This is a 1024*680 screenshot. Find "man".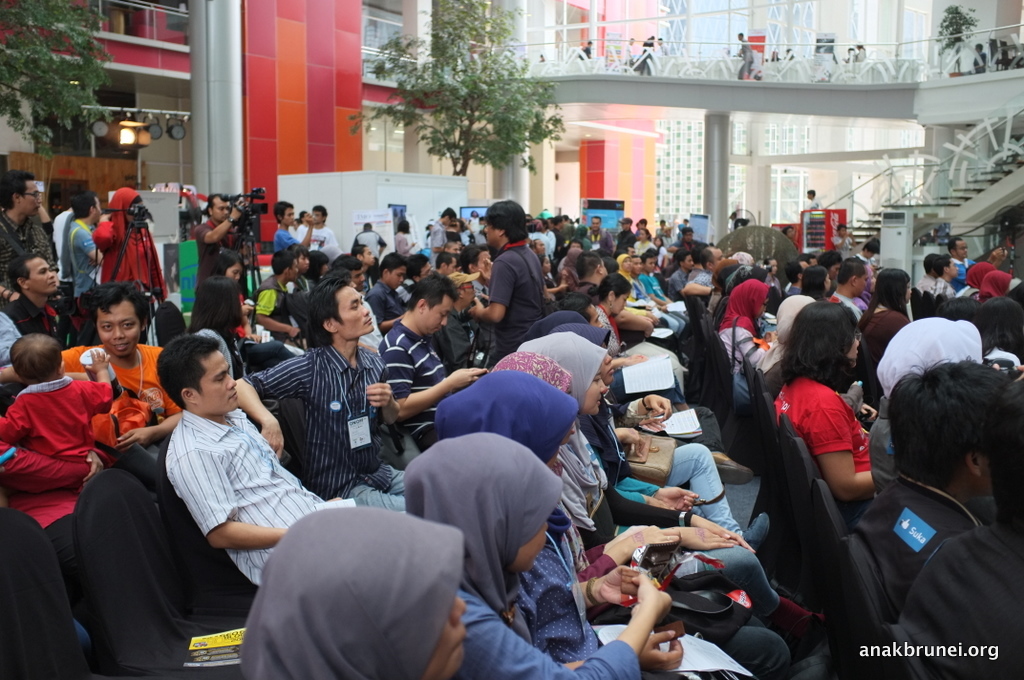
Bounding box: {"left": 0, "top": 169, "right": 56, "bottom": 306}.
